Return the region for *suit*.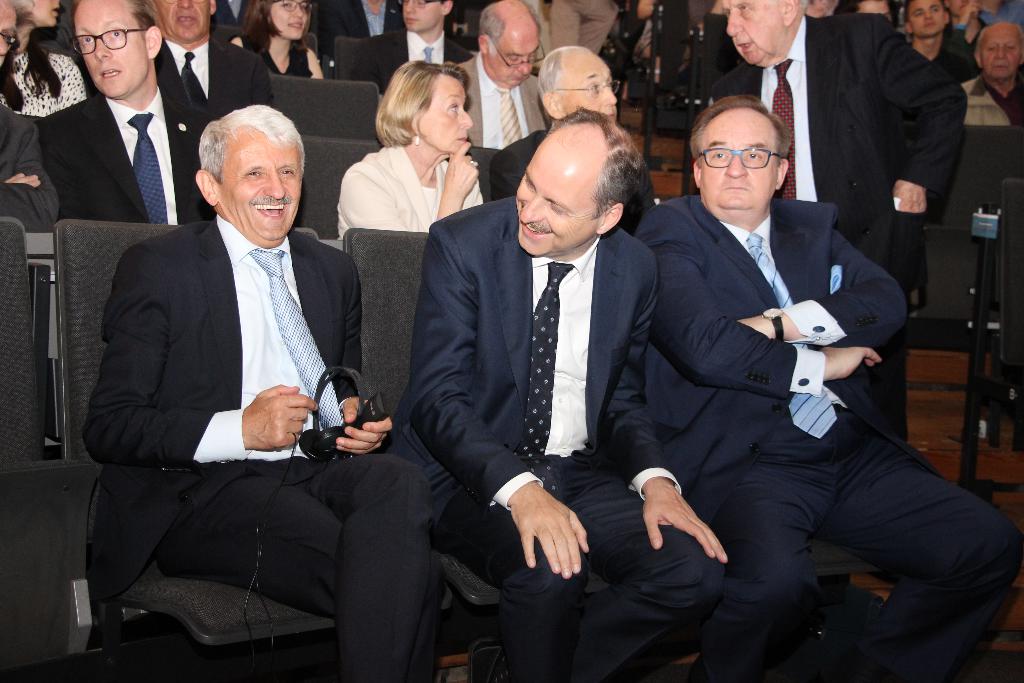
708/13/967/286.
